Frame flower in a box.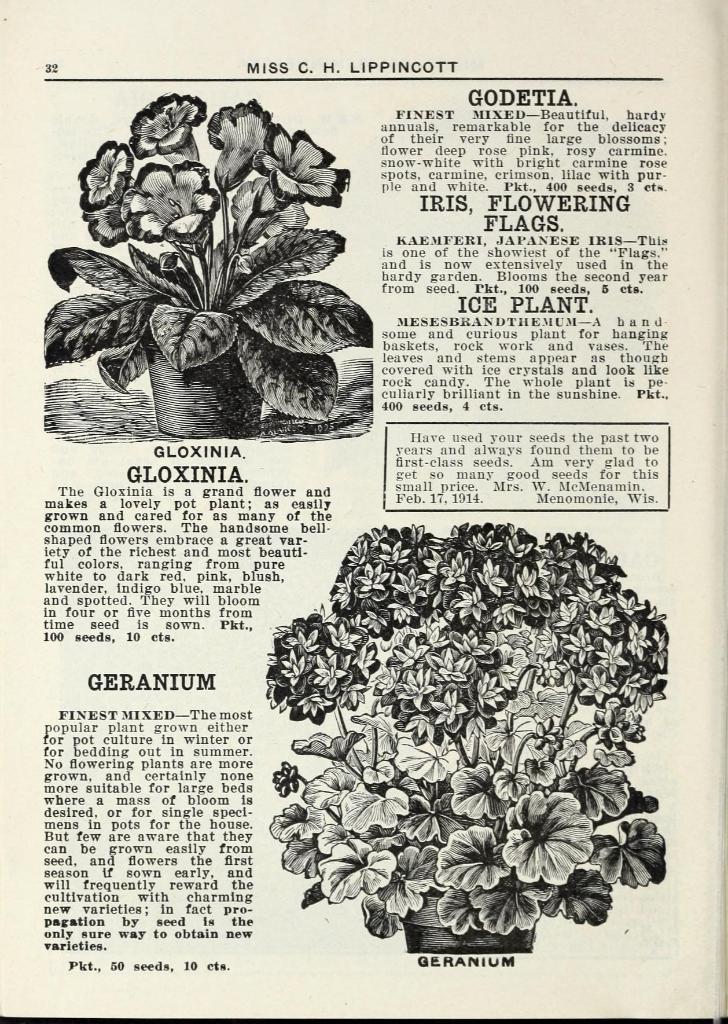
(87, 193, 133, 247).
